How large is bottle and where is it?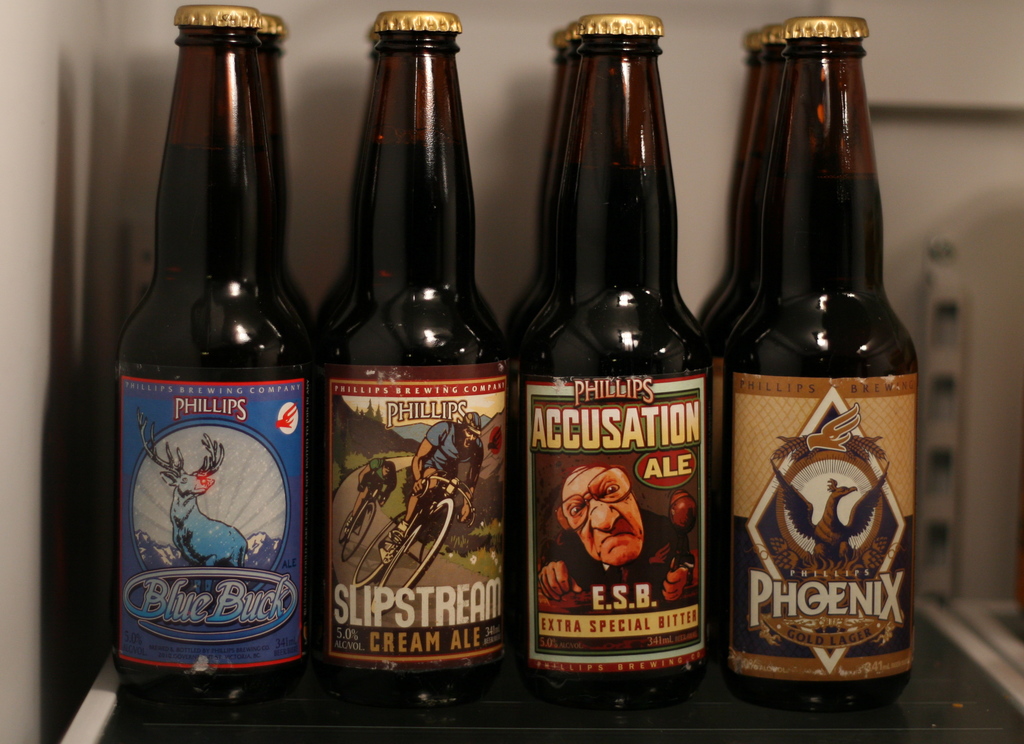
Bounding box: BBox(695, 16, 920, 700).
